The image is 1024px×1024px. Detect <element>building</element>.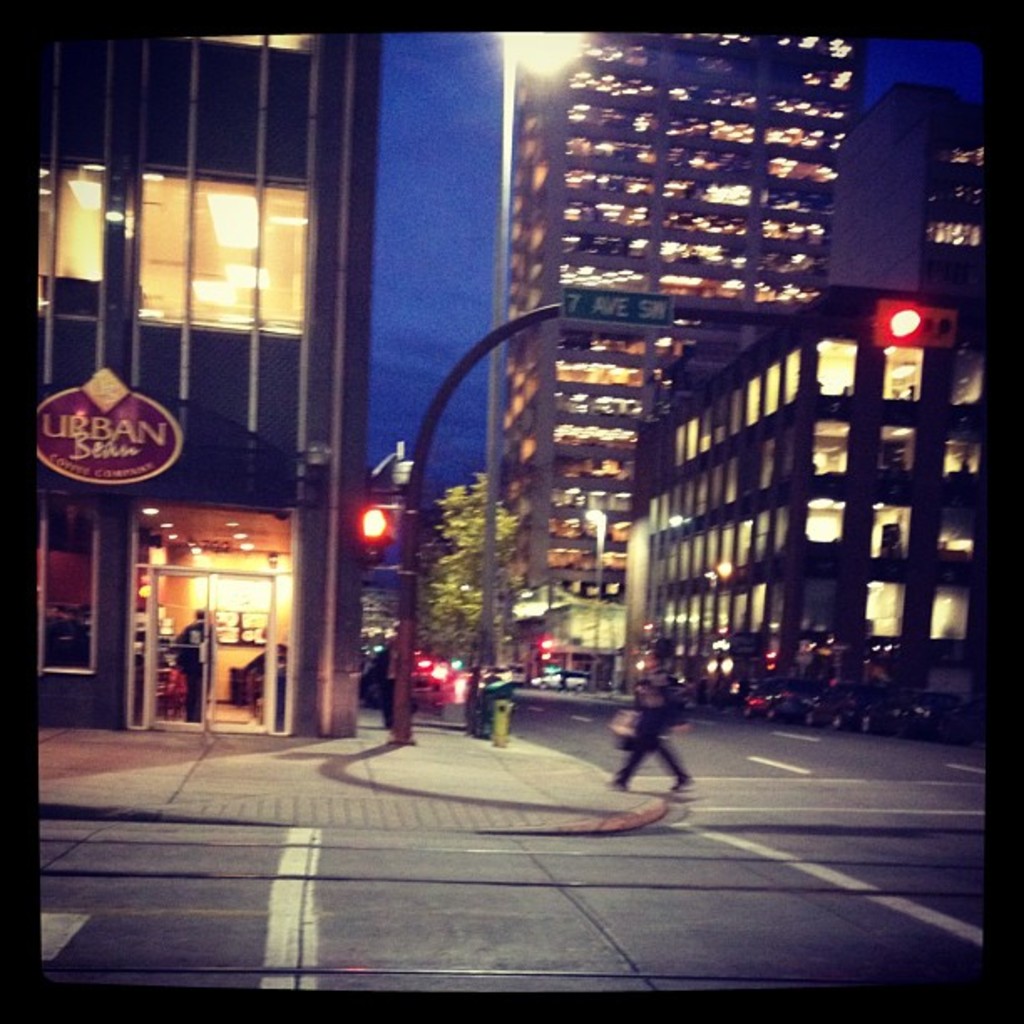
Detection: [634,281,992,731].
